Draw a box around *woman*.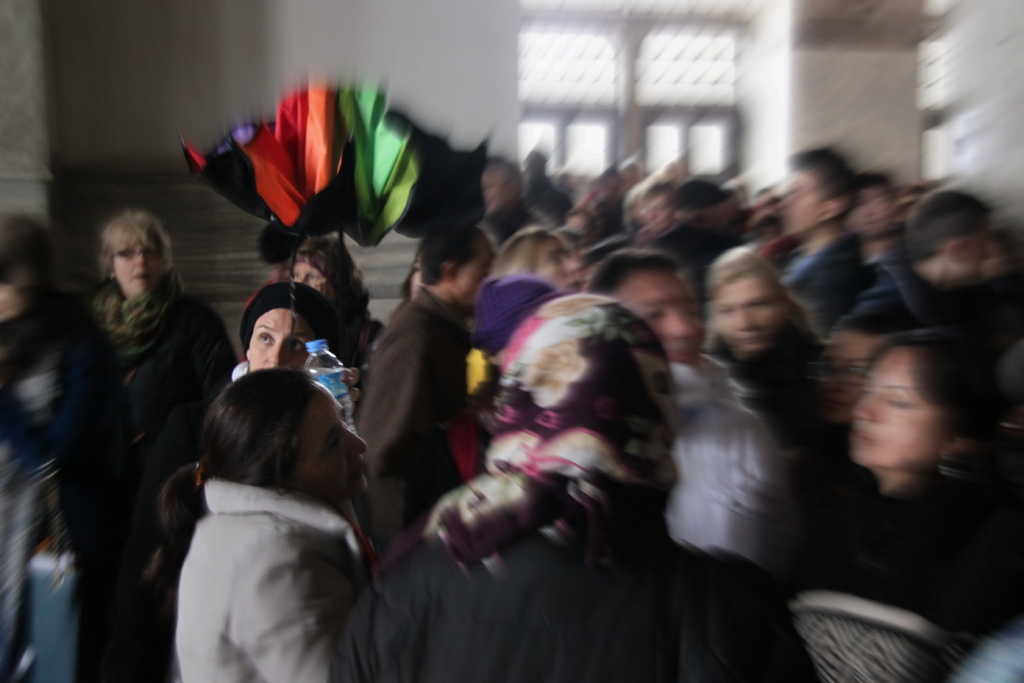
locate(83, 201, 244, 609).
